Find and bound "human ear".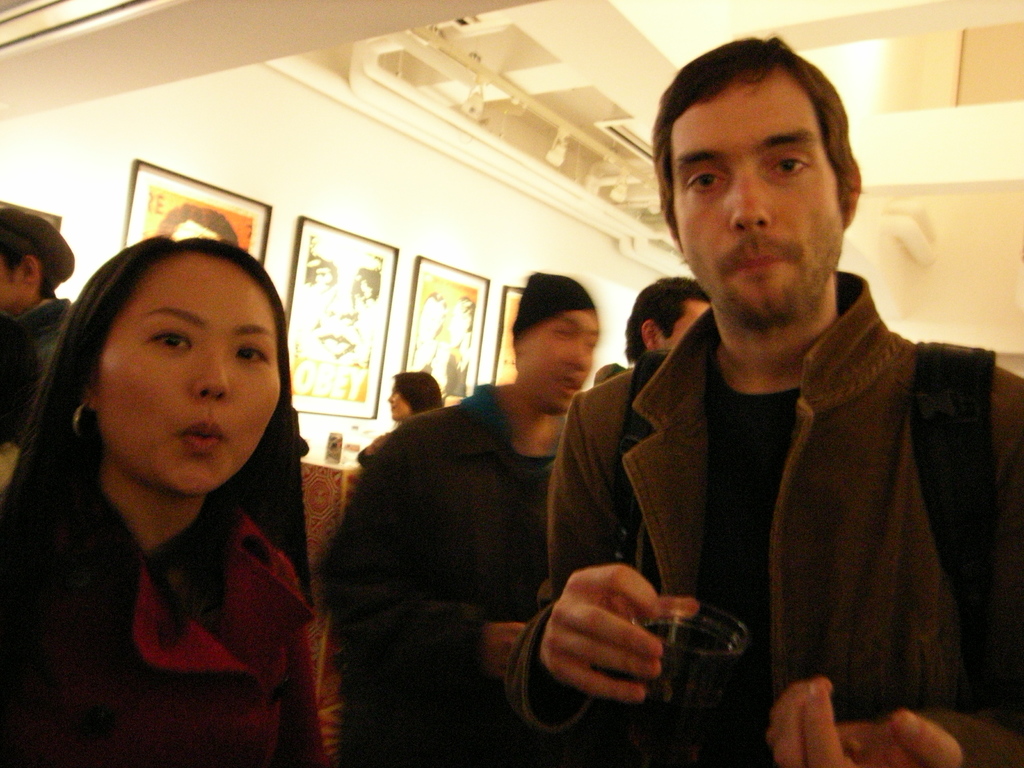
Bound: detection(80, 382, 100, 410).
